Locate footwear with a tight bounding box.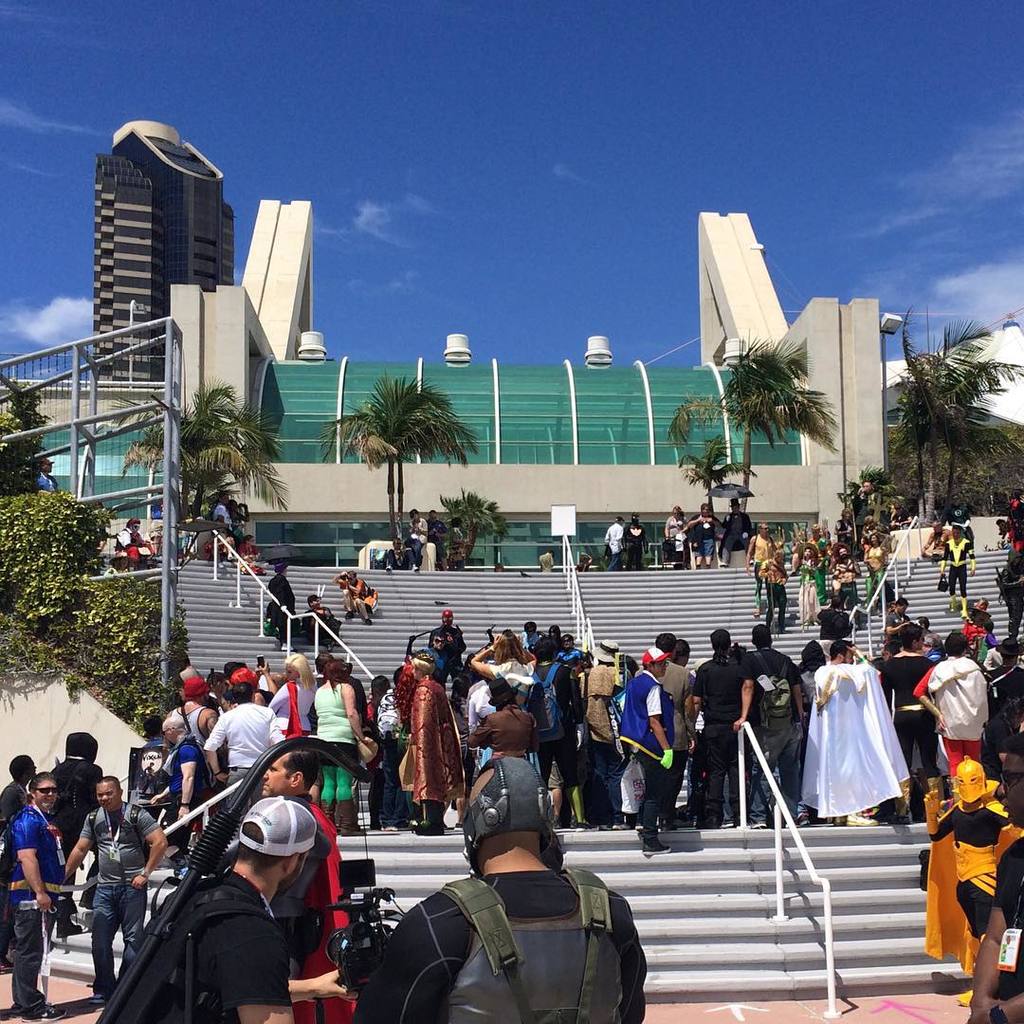
<box>751,819,764,832</box>.
